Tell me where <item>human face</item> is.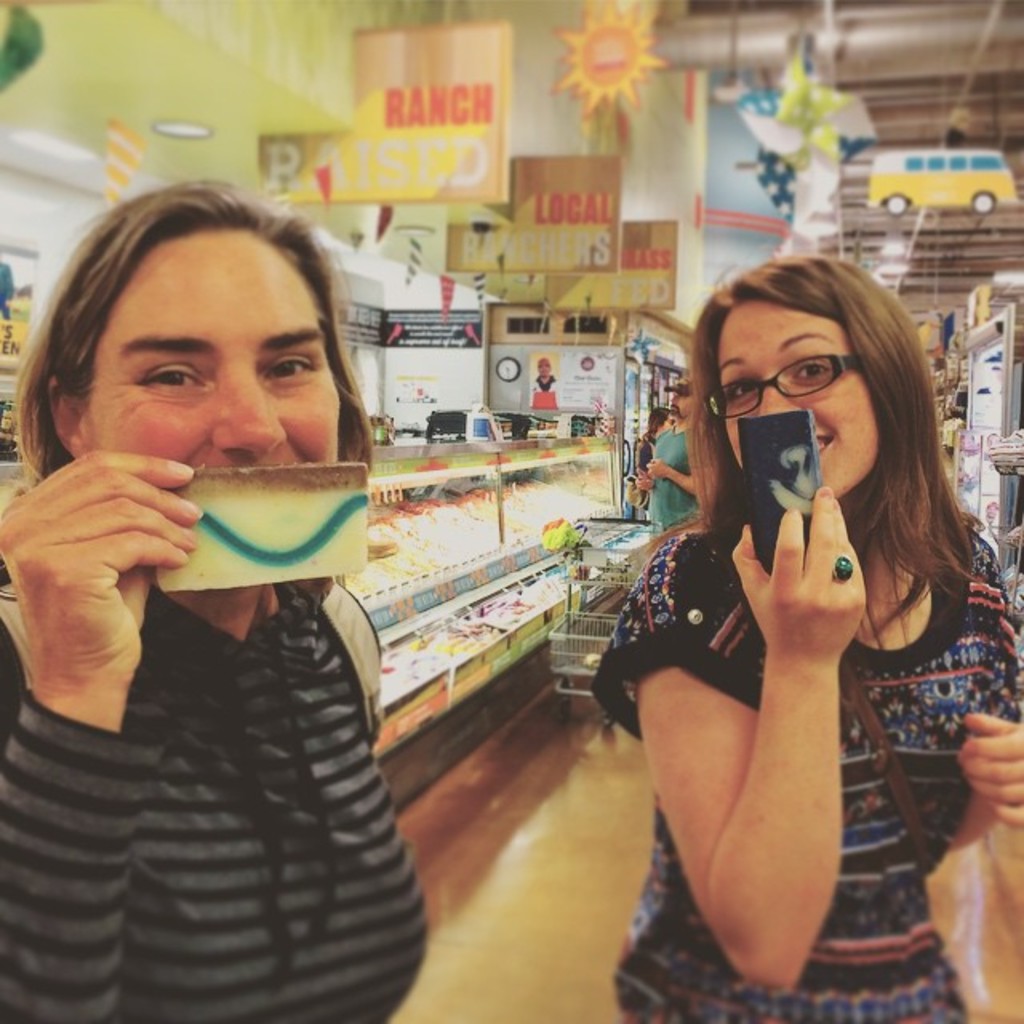
<item>human face</item> is at 672/392/698/424.
